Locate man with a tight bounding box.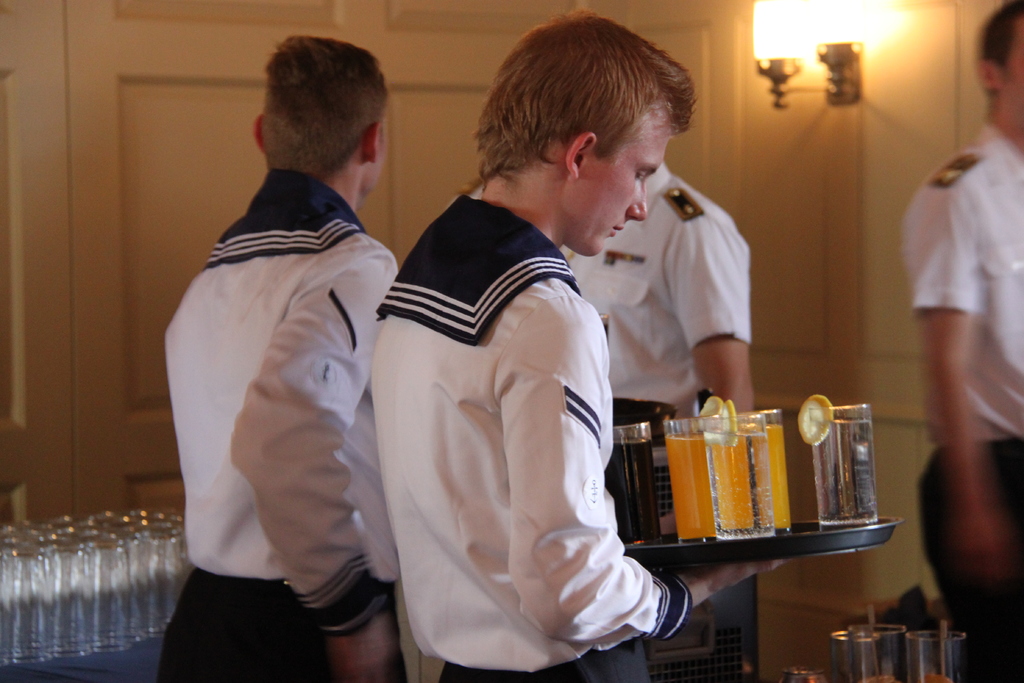
box(157, 33, 413, 682).
